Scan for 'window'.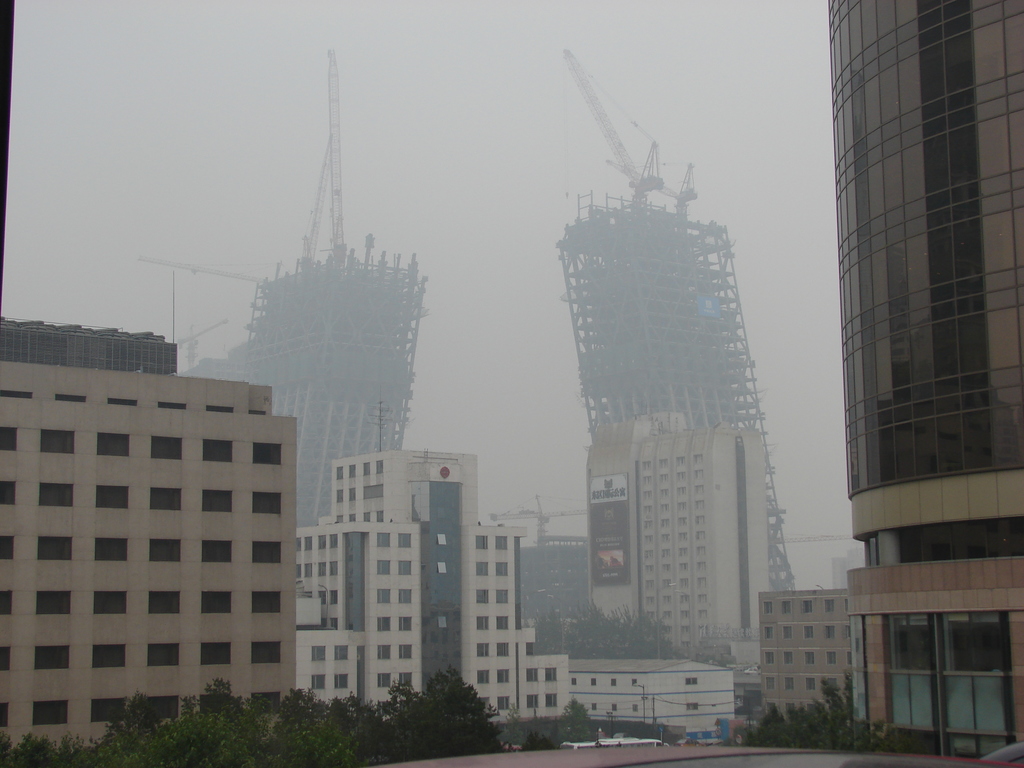
Scan result: bbox=(675, 484, 688, 497).
